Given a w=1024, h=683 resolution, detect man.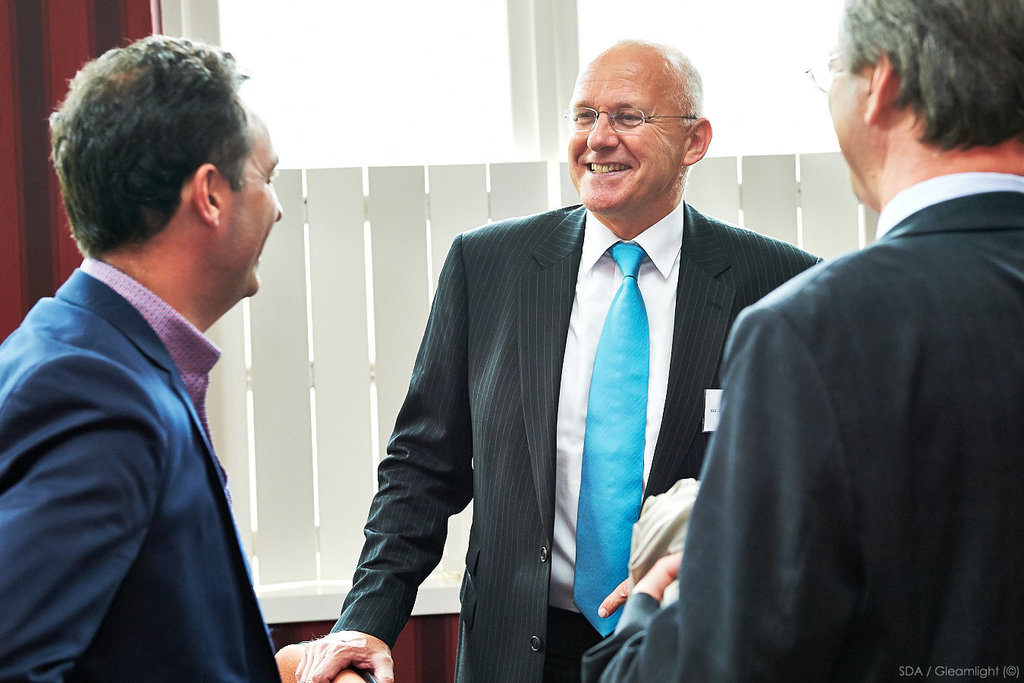
(701,3,1023,681).
